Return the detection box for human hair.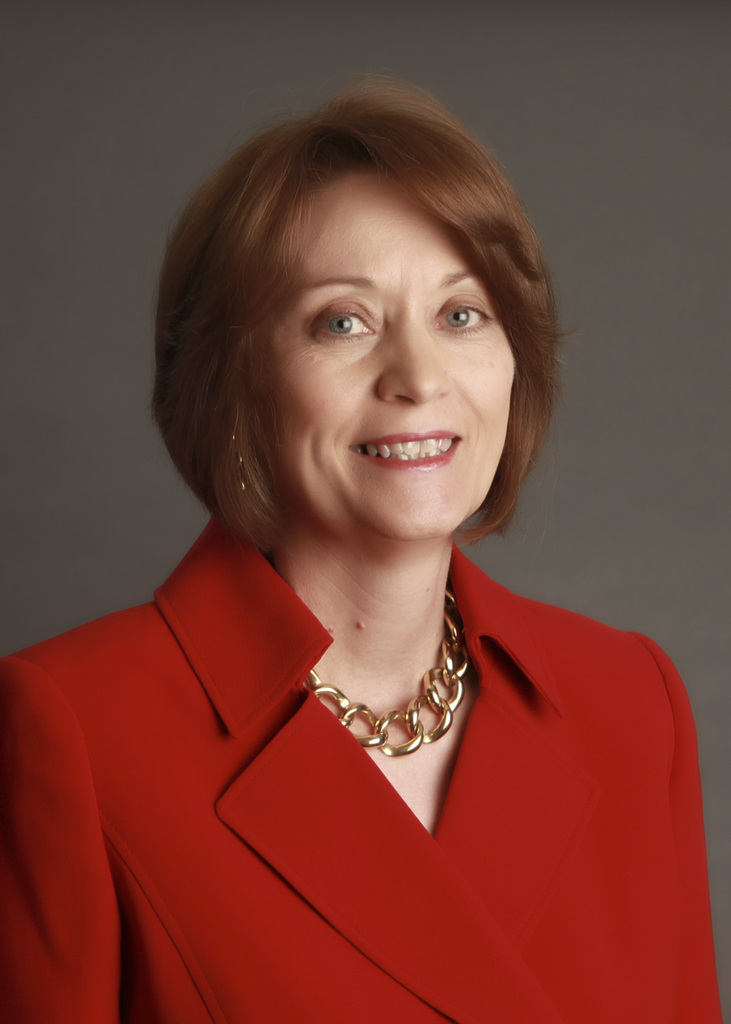
box=[158, 89, 572, 549].
